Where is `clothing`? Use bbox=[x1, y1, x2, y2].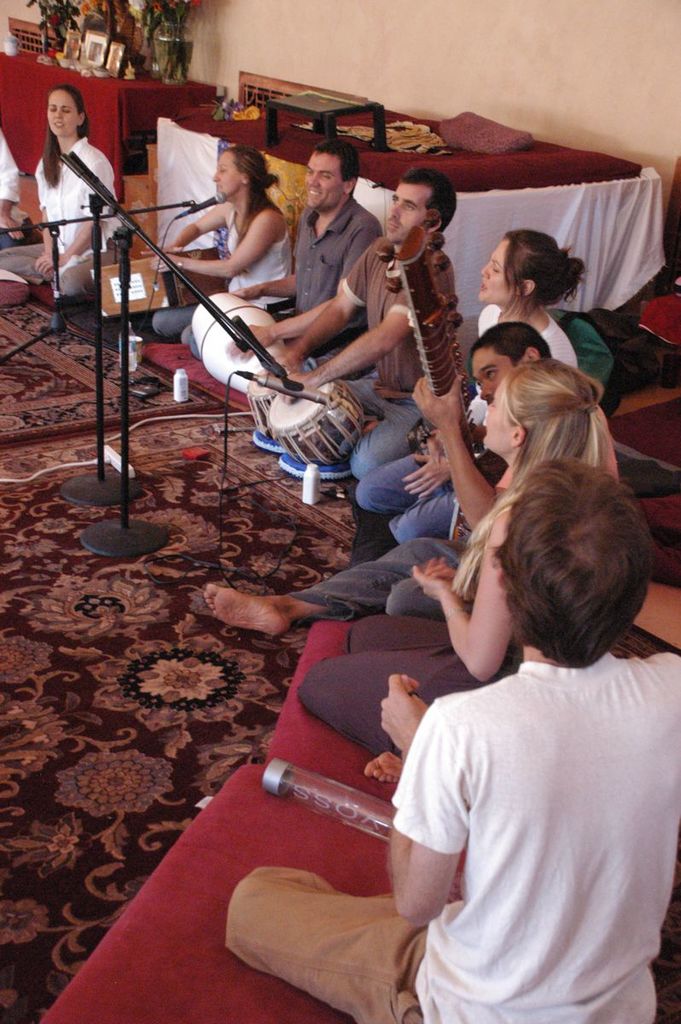
bbox=[0, 126, 26, 252].
